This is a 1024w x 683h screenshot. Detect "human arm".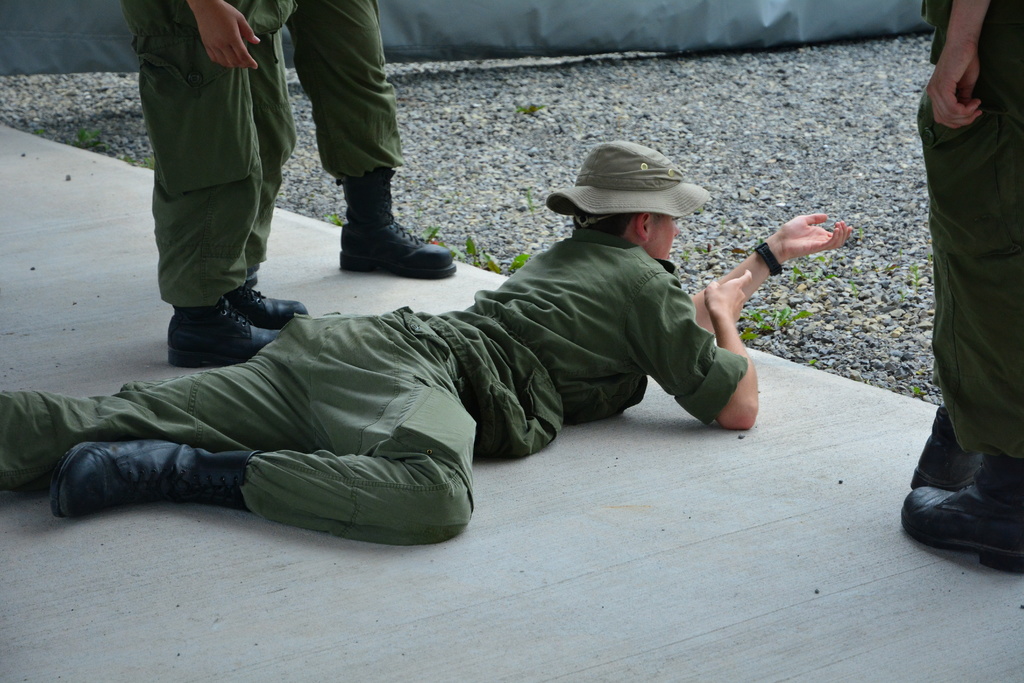
(x1=919, y1=0, x2=995, y2=131).
